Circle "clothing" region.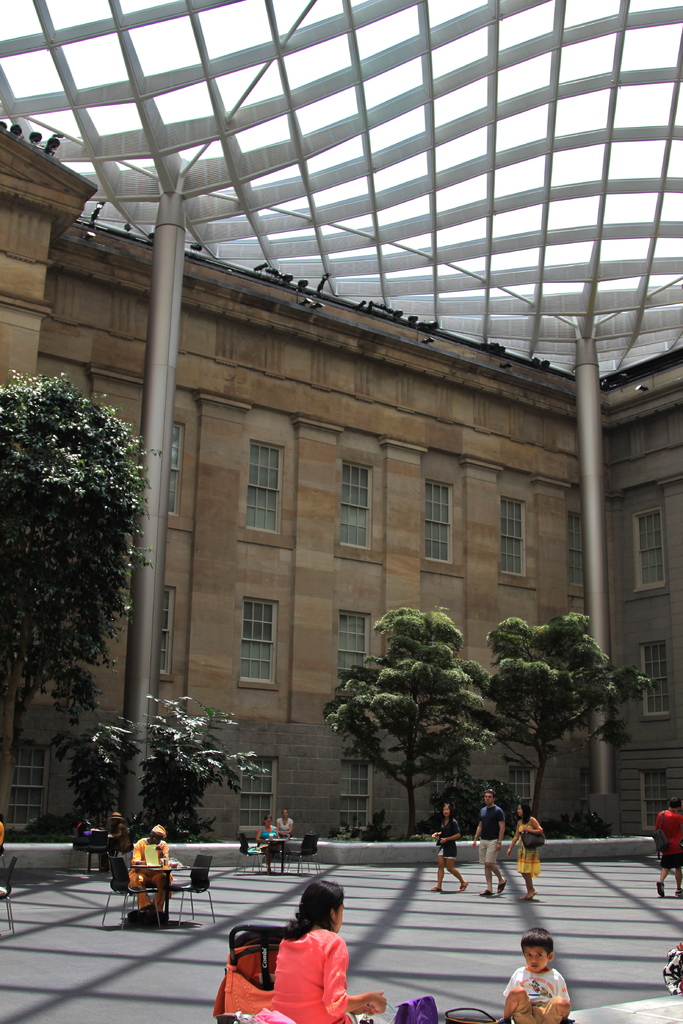
Region: box=[129, 836, 170, 909].
